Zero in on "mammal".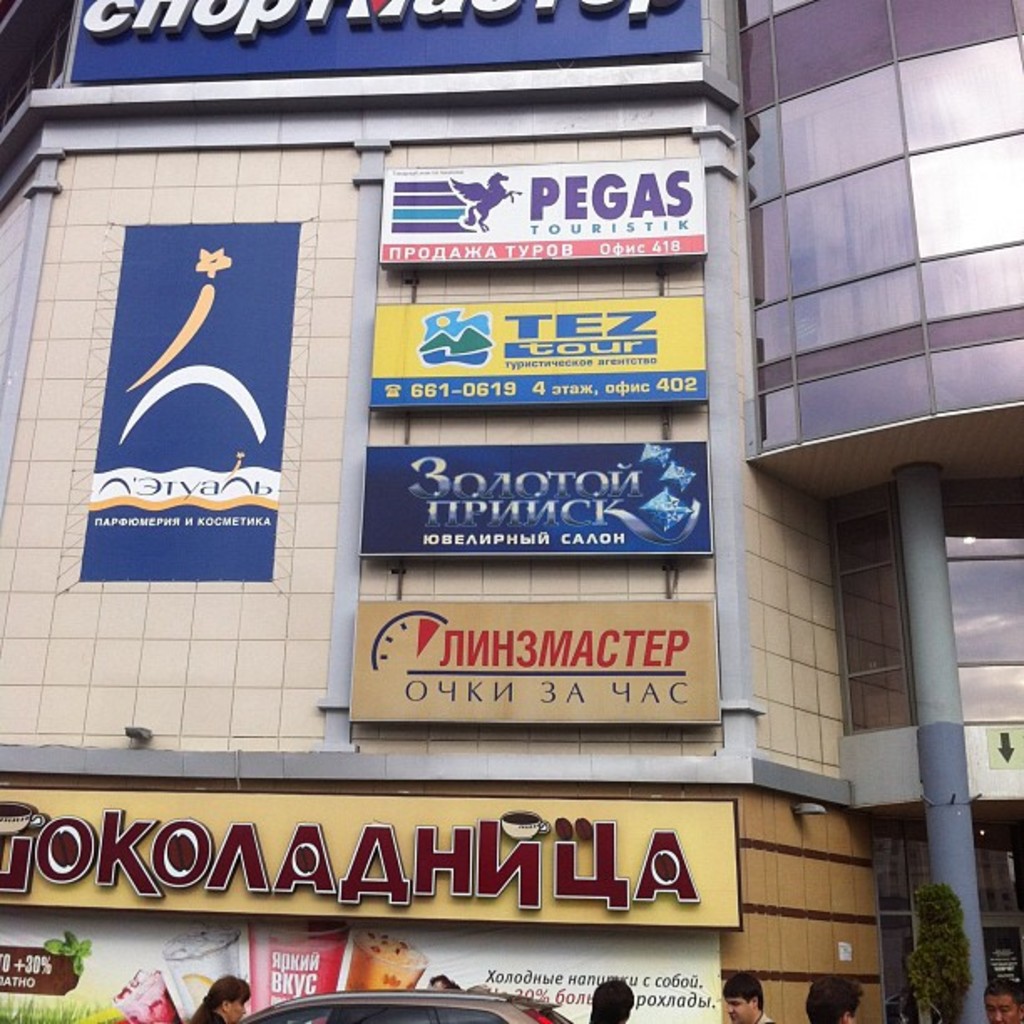
Zeroed in: box=[176, 964, 258, 1022].
